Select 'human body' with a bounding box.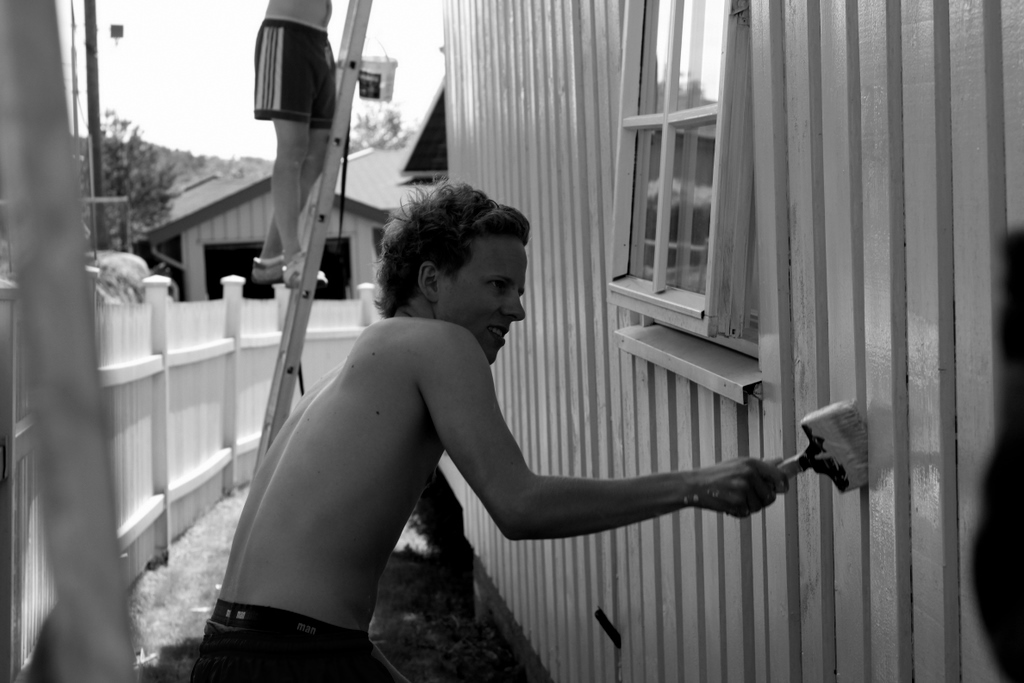
rect(255, 0, 336, 288).
